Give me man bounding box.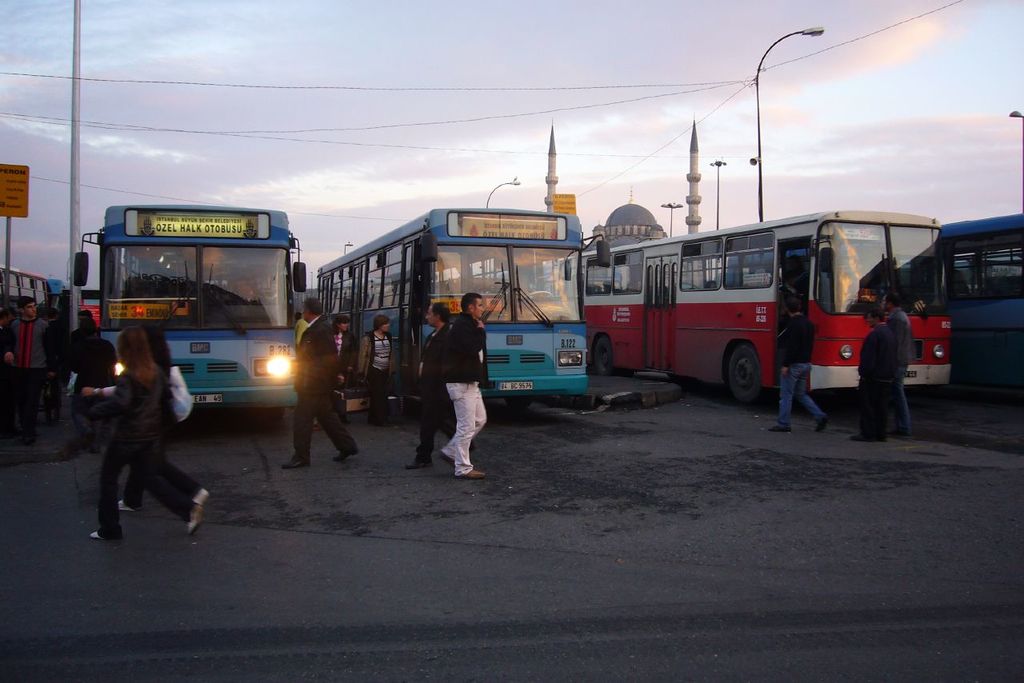
(406, 300, 456, 473).
